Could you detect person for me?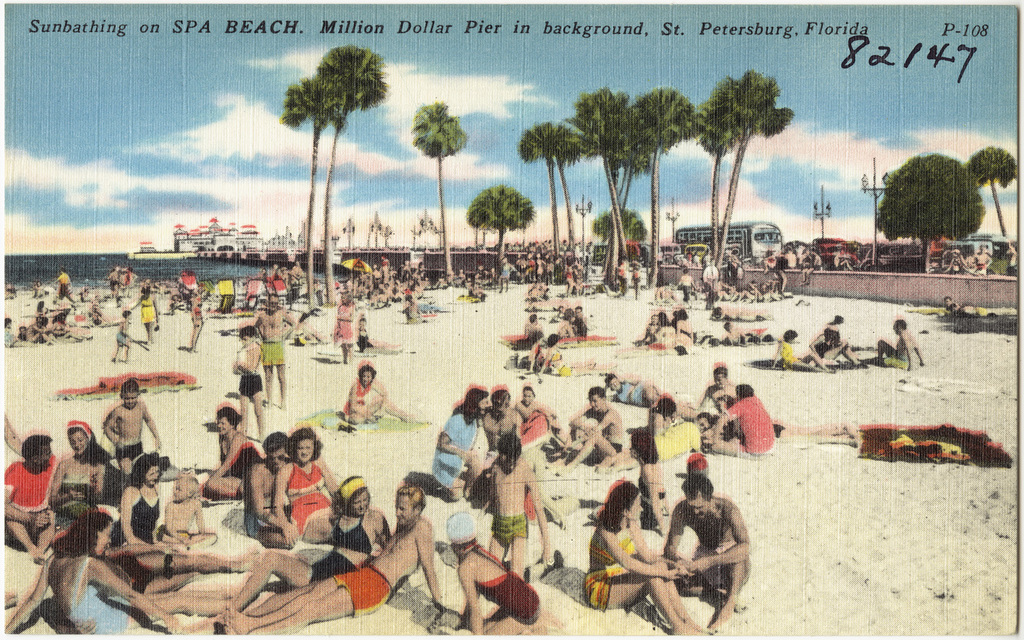
Detection result: select_region(580, 480, 708, 639).
